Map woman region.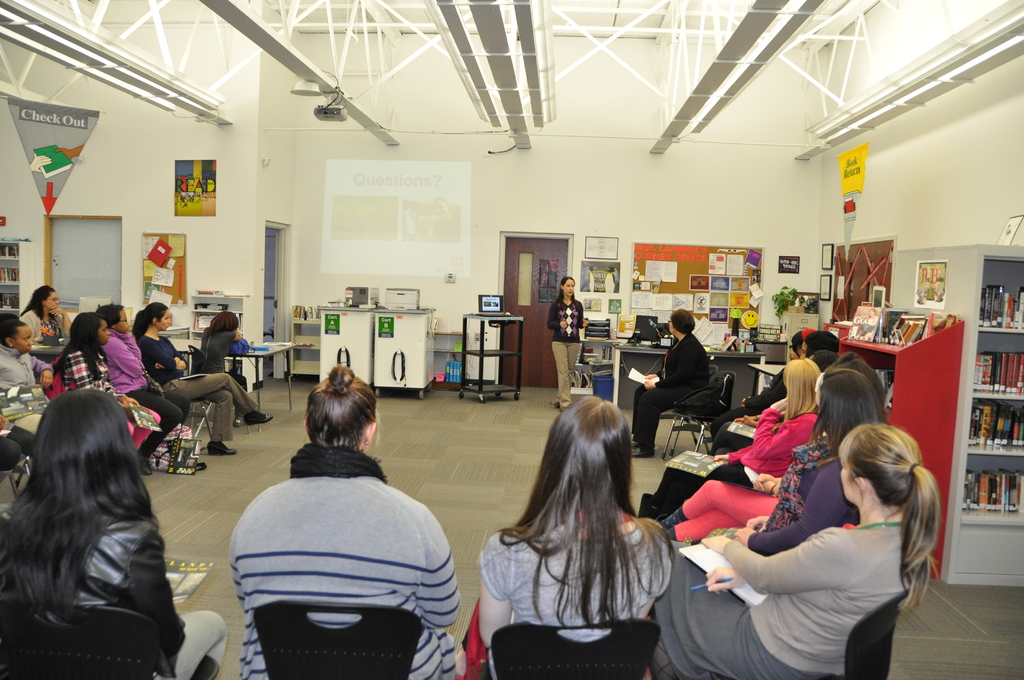
Mapped to x1=662, y1=348, x2=884, y2=549.
